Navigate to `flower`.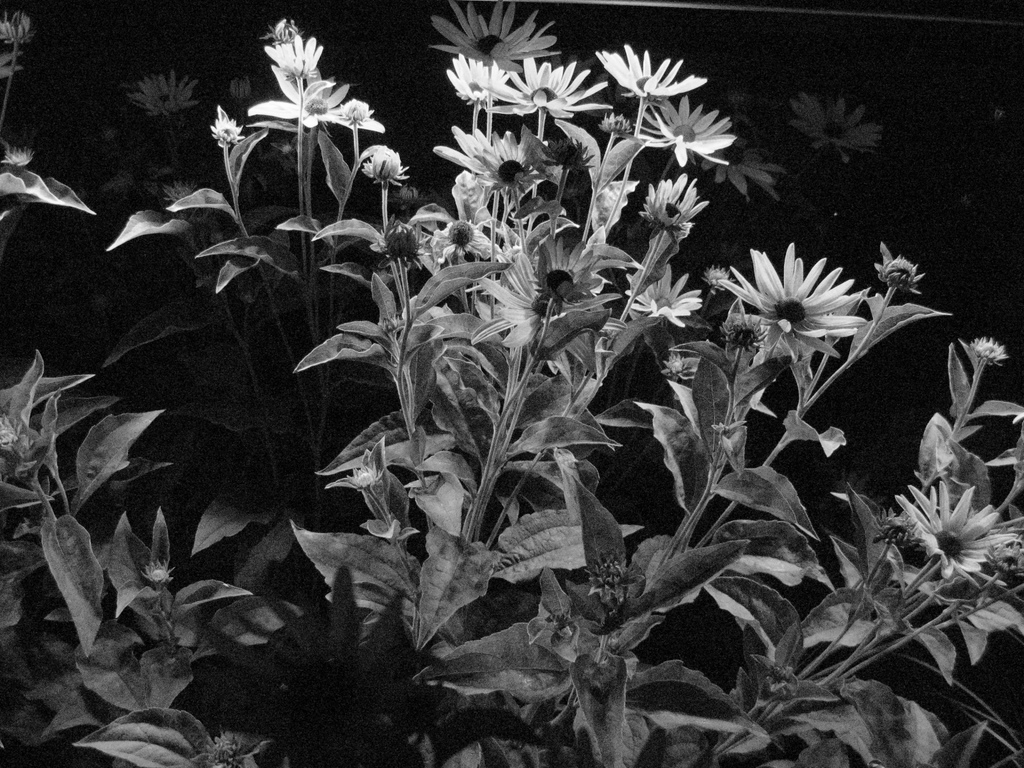
Navigation target: bbox(739, 241, 862, 346).
